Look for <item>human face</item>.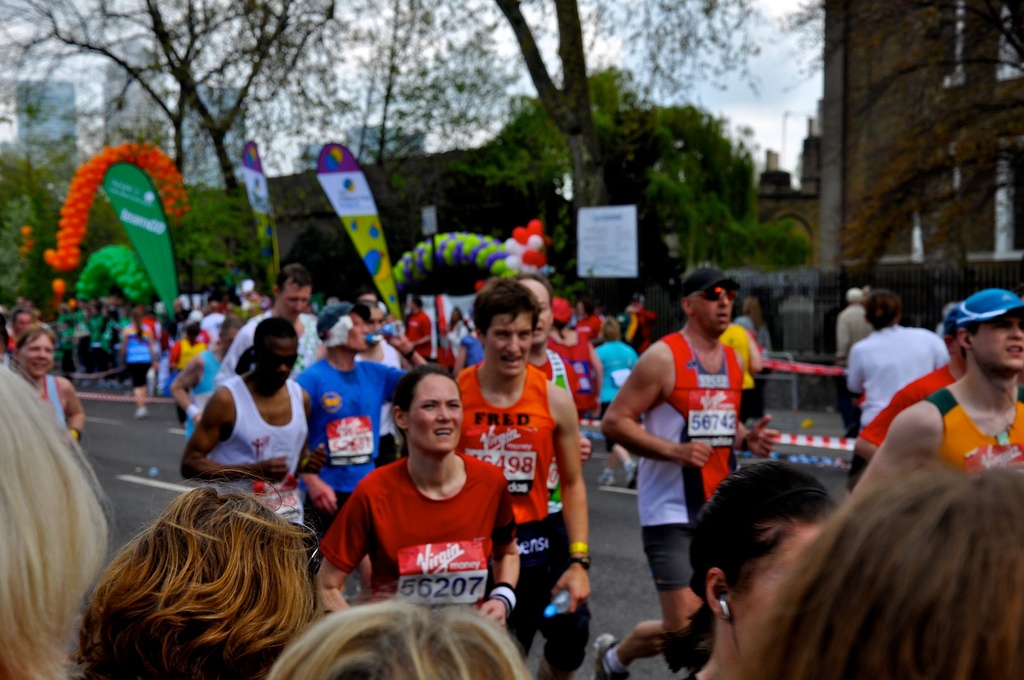
Found: crop(8, 311, 31, 329).
